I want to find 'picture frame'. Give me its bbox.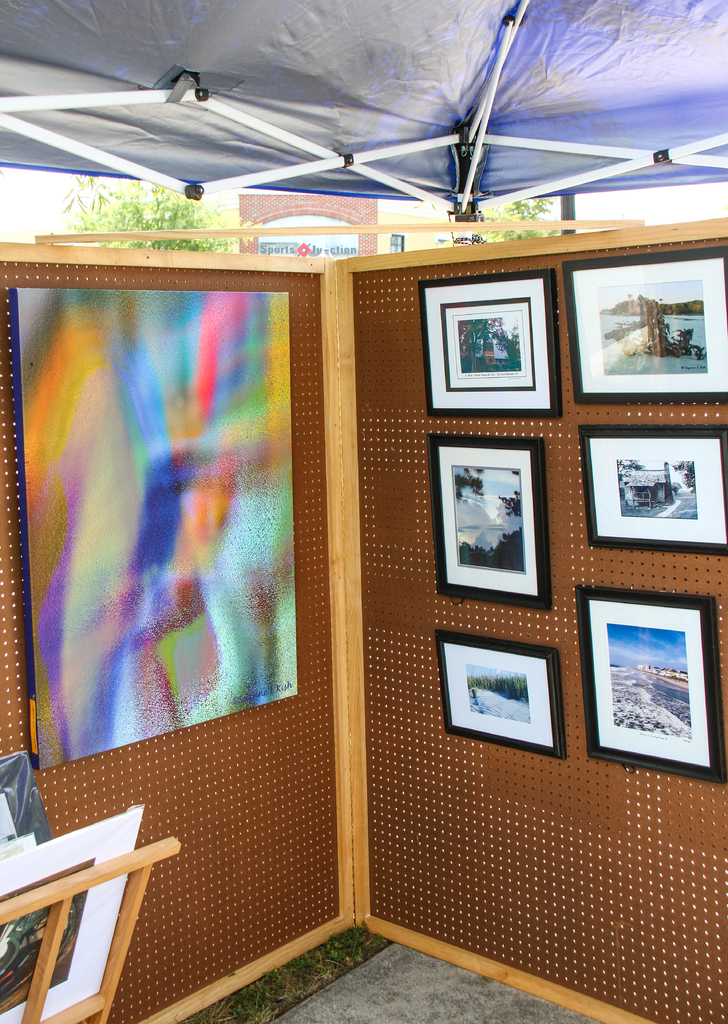
{"x1": 416, "y1": 268, "x2": 561, "y2": 416}.
